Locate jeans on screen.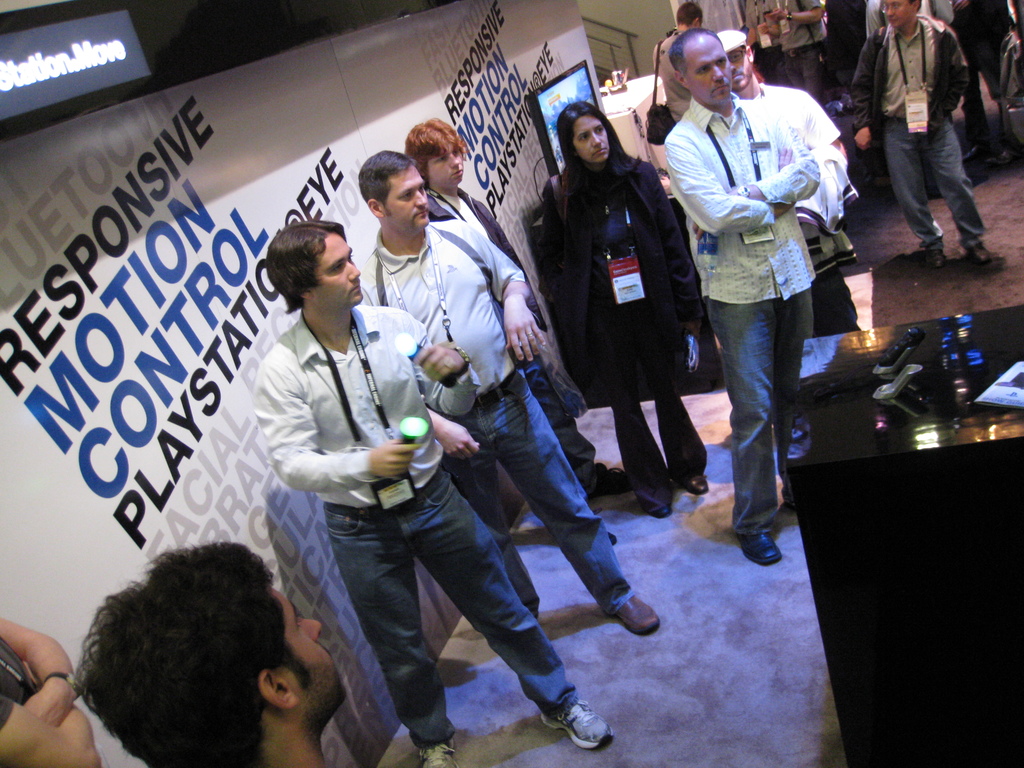
On screen at bbox=[333, 468, 580, 750].
